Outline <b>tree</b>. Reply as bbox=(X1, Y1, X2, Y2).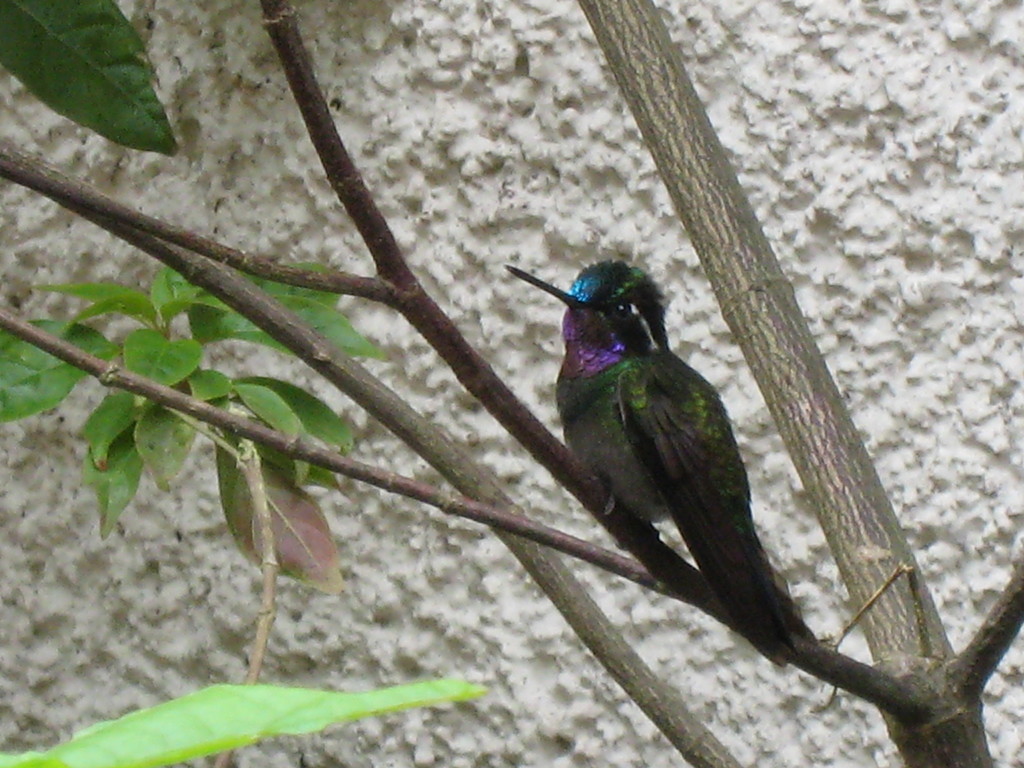
bbox=(0, 0, 1023, 767).
